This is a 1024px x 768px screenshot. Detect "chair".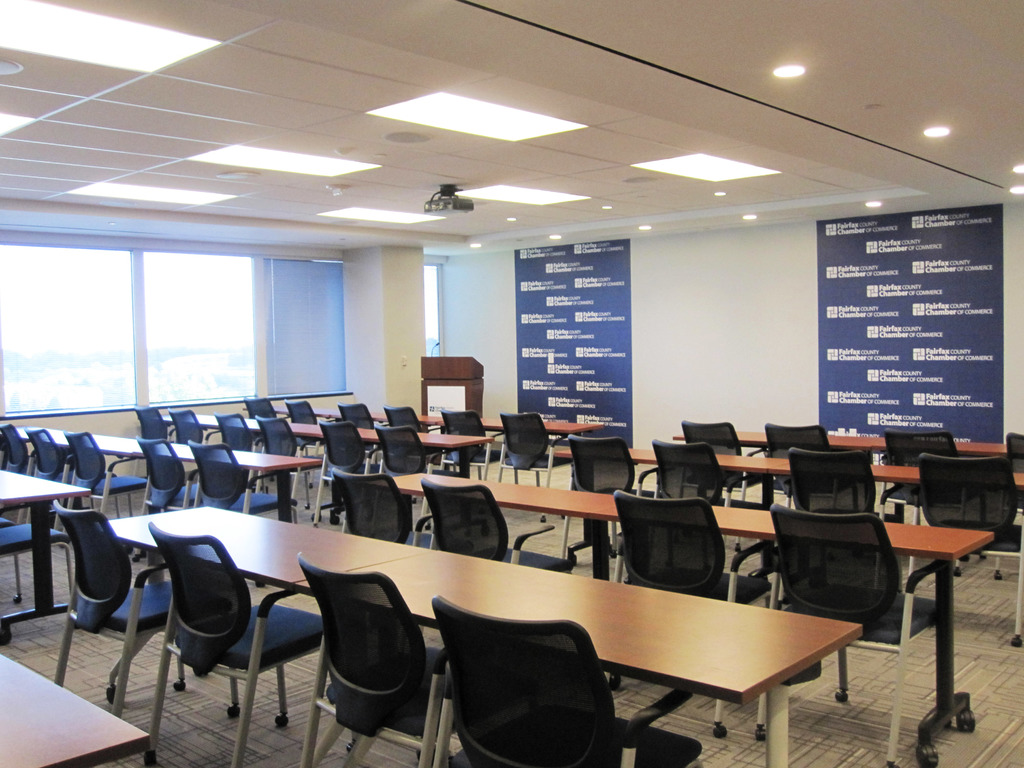
region(214, 404, 267, 458).
